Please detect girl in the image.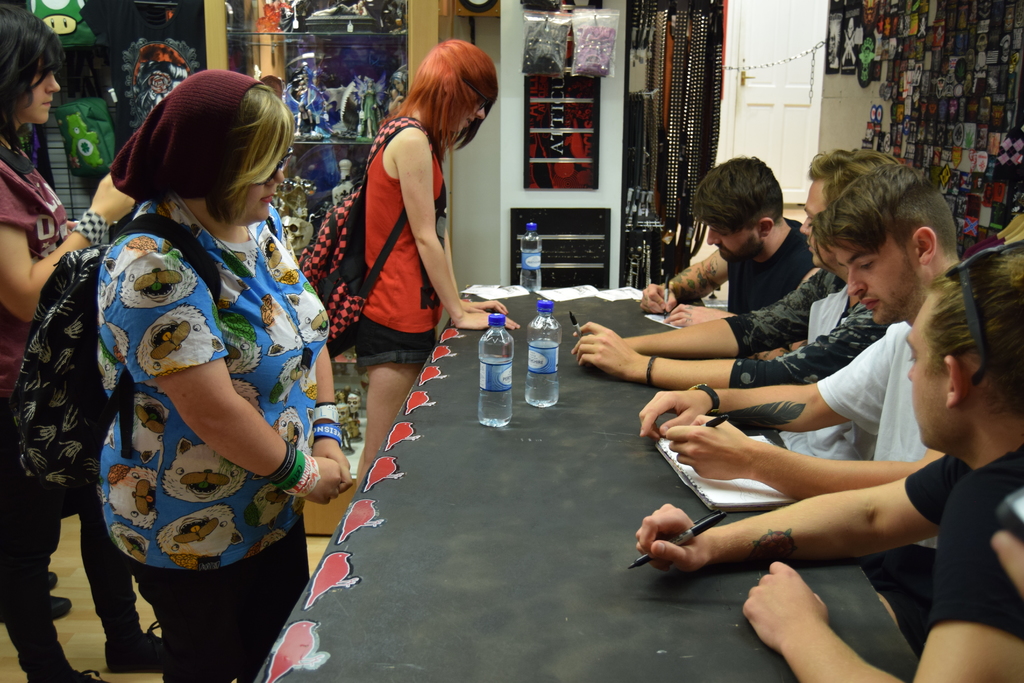
crop(0, 0, 141, 682).
